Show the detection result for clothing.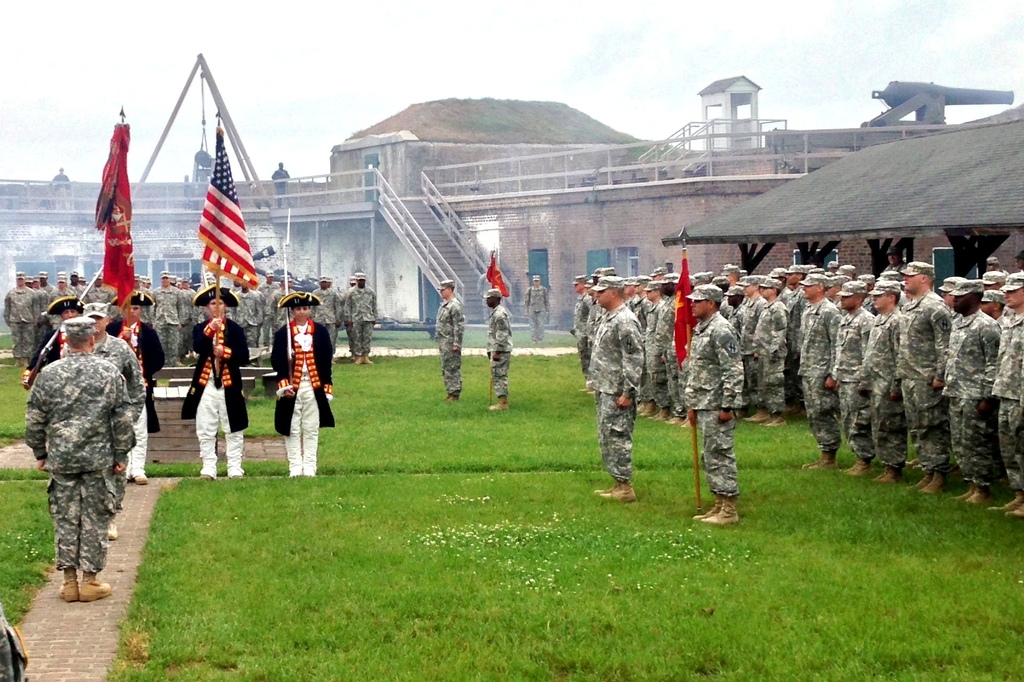
[left=941, top=287, right=1004, bottom=487].
